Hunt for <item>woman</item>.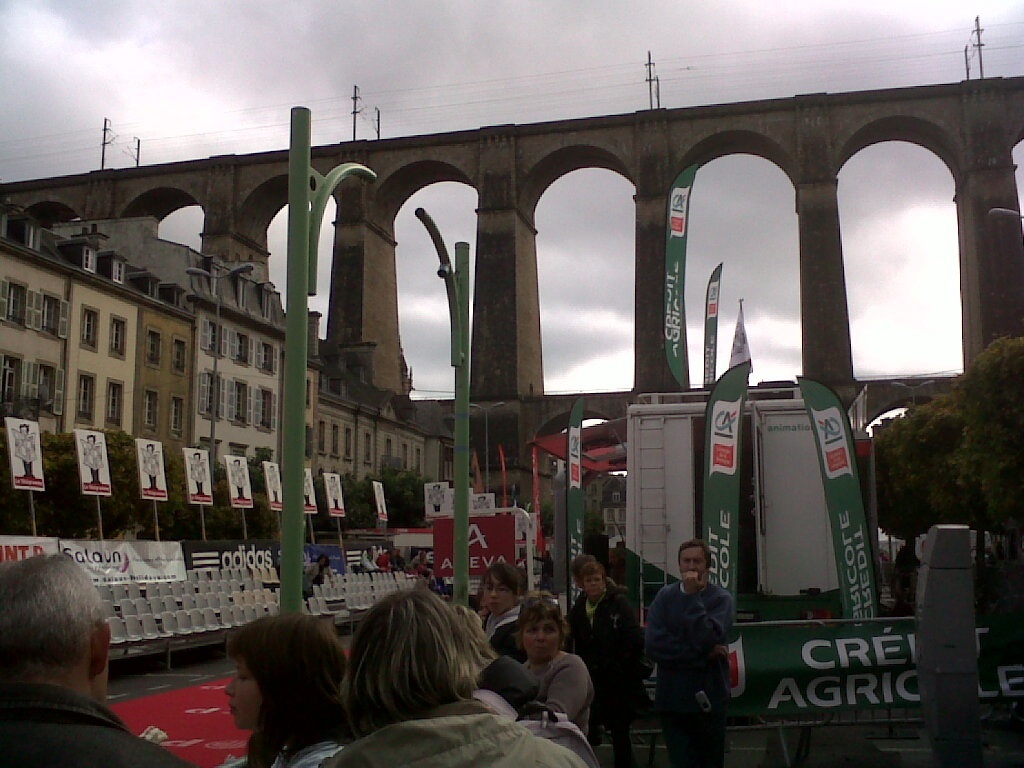
Hunted down at rect(219, 615, 351, 767).
